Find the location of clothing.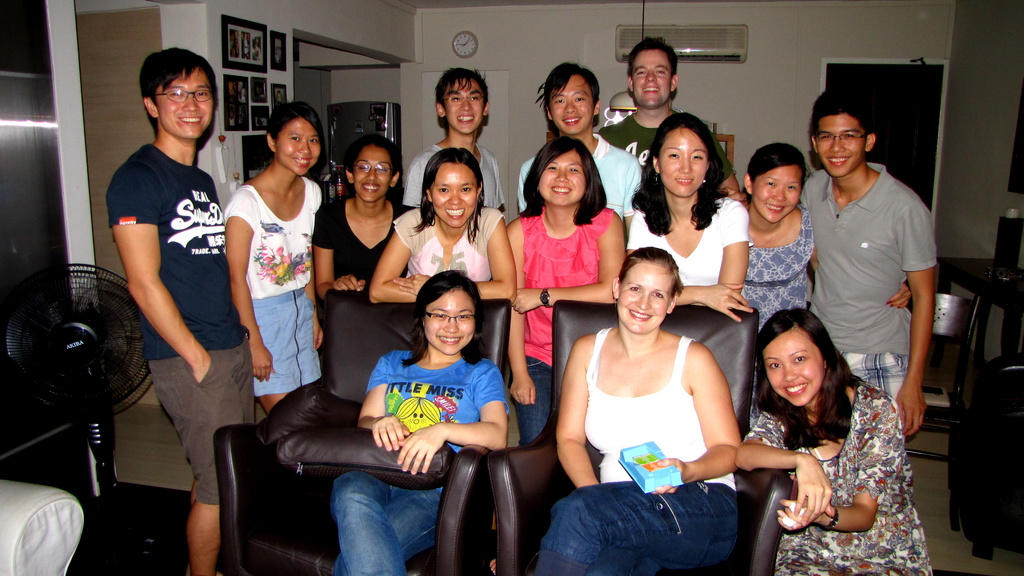
Location: [left=519, top=211, right=613, bottom=364].
